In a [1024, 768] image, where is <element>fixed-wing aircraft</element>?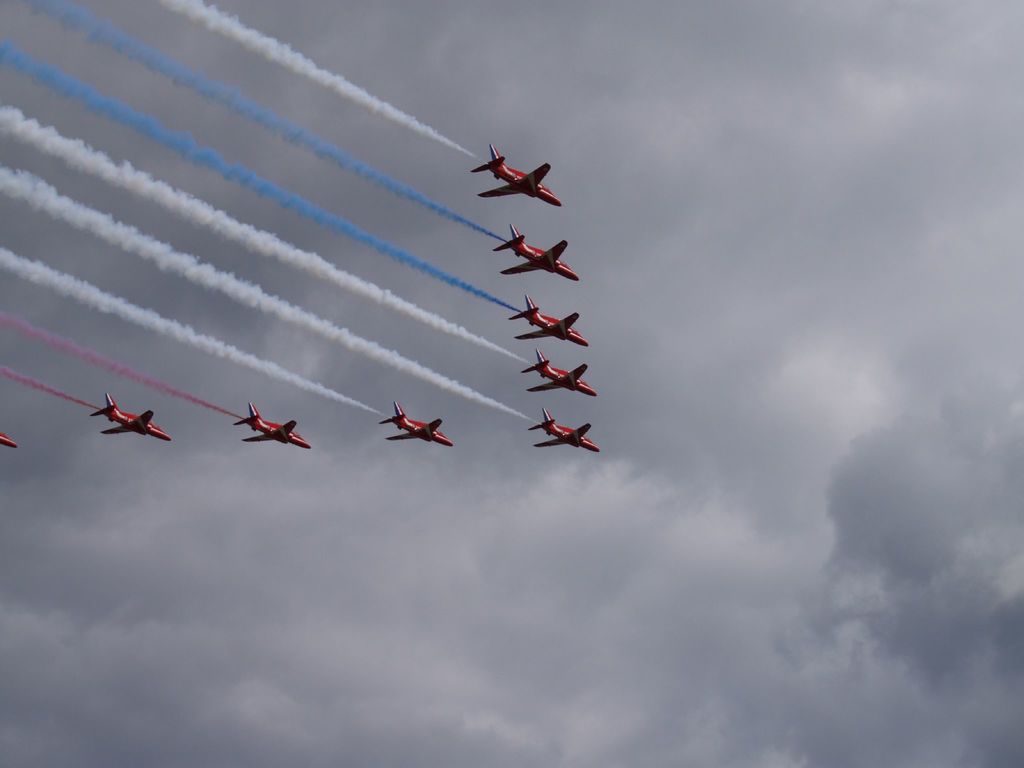
<box>527,348,602,399</box>.
